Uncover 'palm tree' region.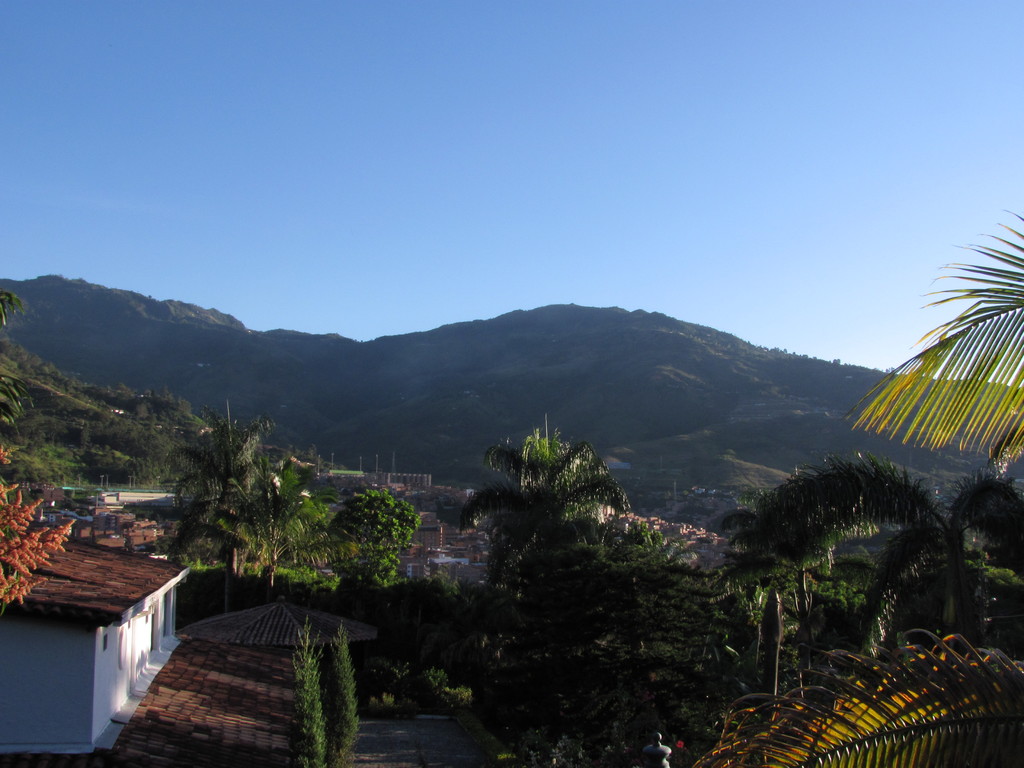
Uncovered: box(170, 410, 265, 576).
